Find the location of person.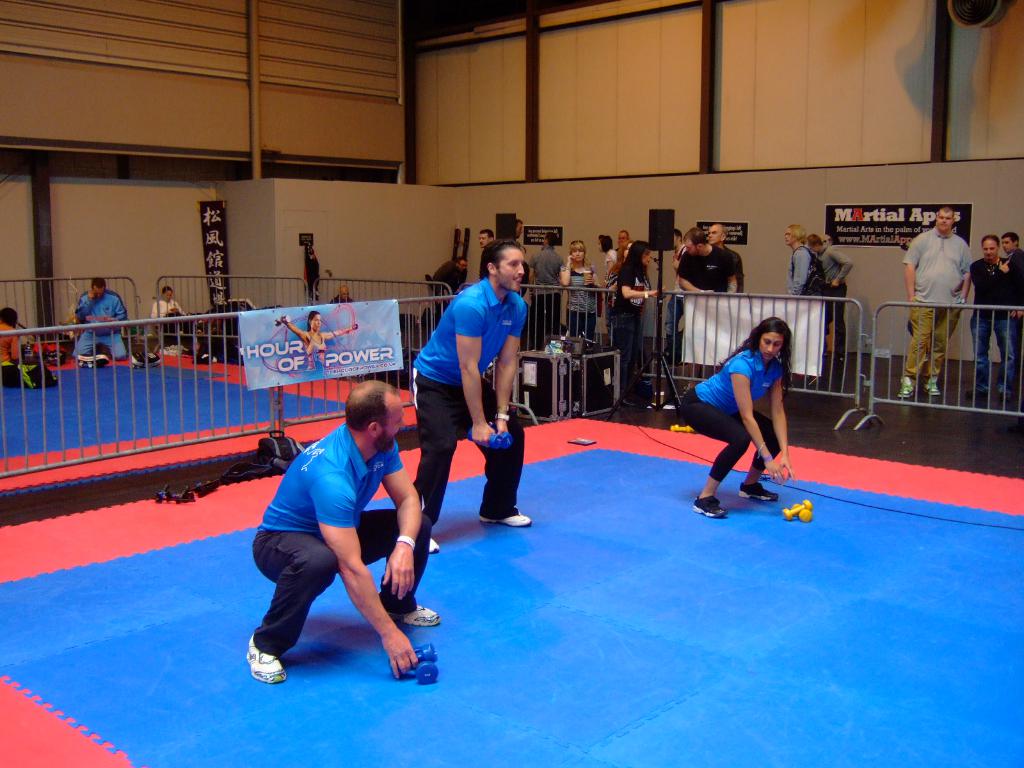
Location: bbox=(806, 230, 856, 358).
